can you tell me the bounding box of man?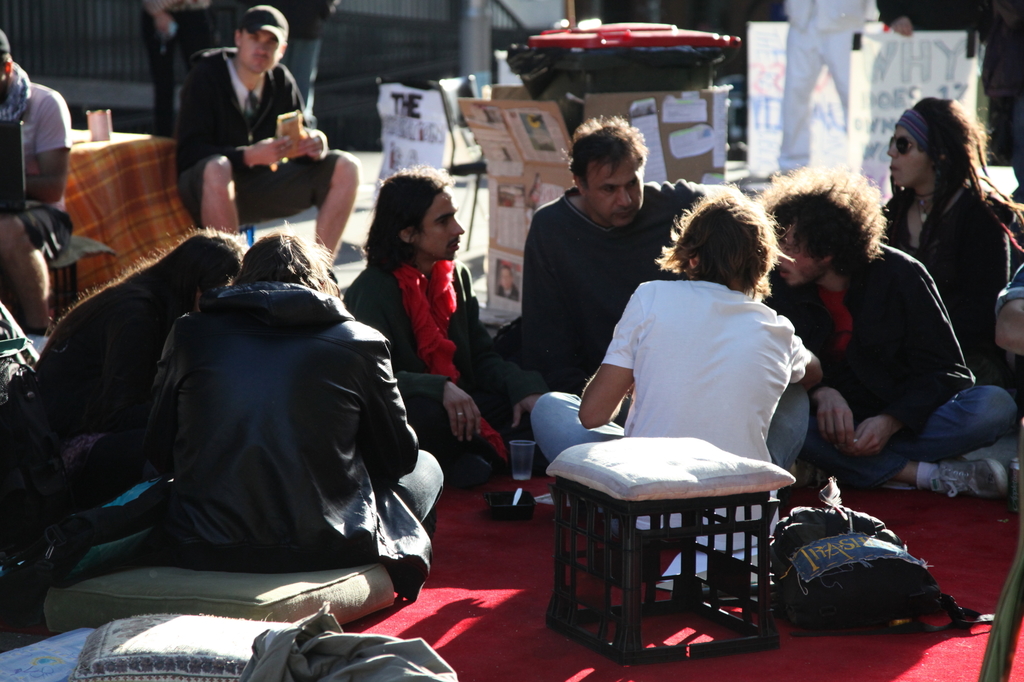
{"x1": 750, "y1": 162, "x2": 1022, "y2": 500}.
